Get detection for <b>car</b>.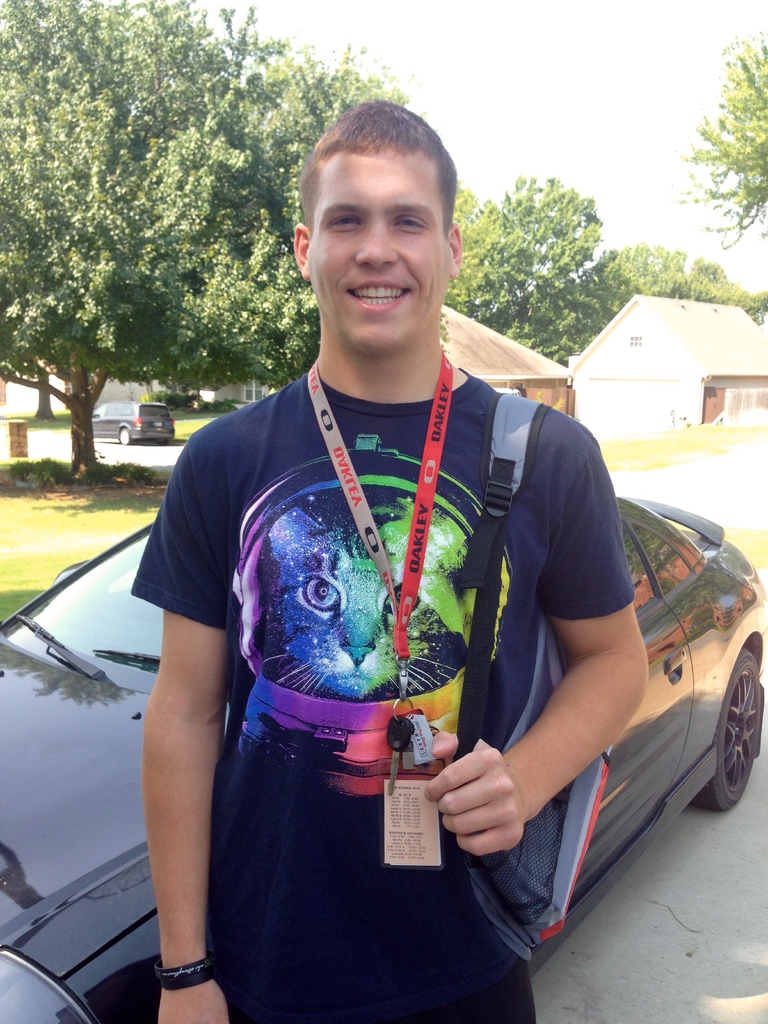
Detection: crop(94, 405, 178, 447).
